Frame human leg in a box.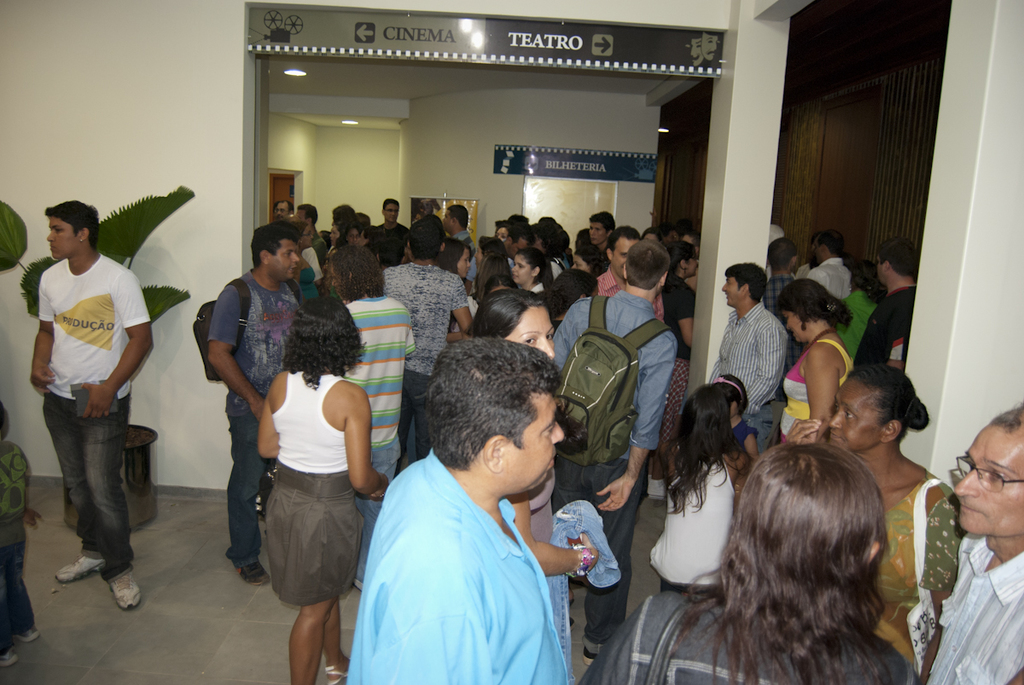
[329, 590, 350, 683].
